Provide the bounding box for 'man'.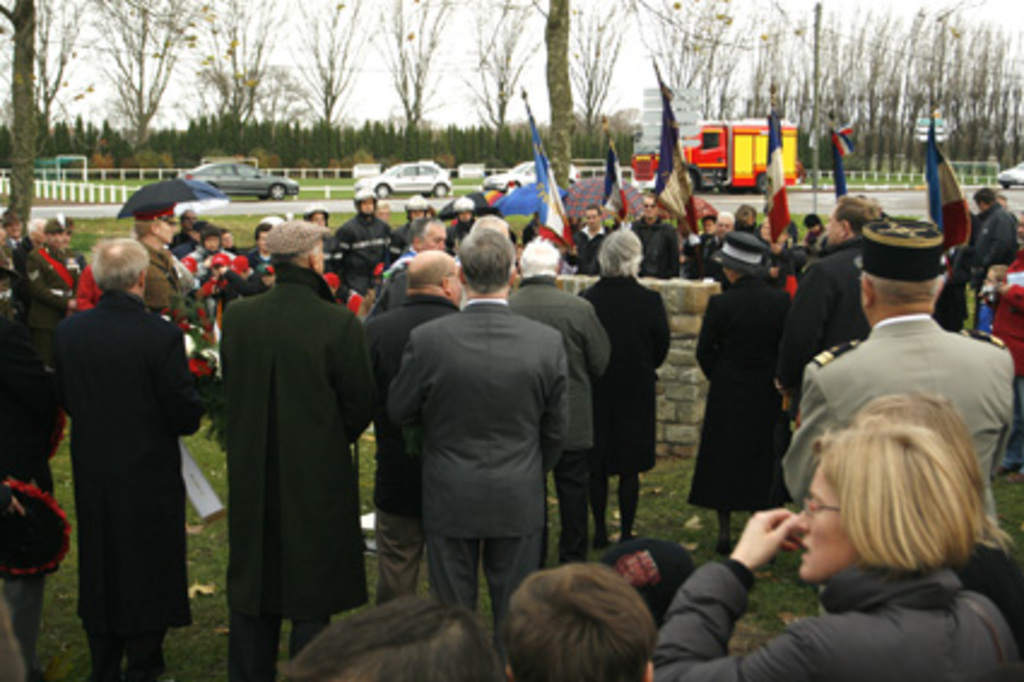
region(48, 236, 202, 675).
